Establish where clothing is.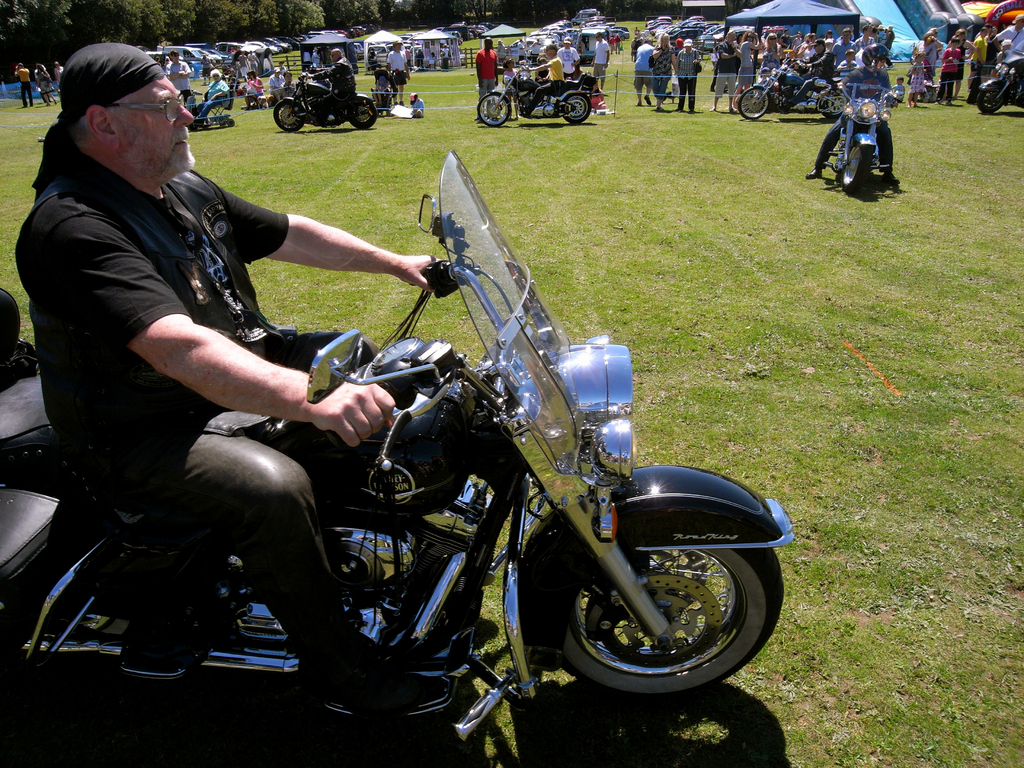
Established at rect(556, 45, 575, 74).
